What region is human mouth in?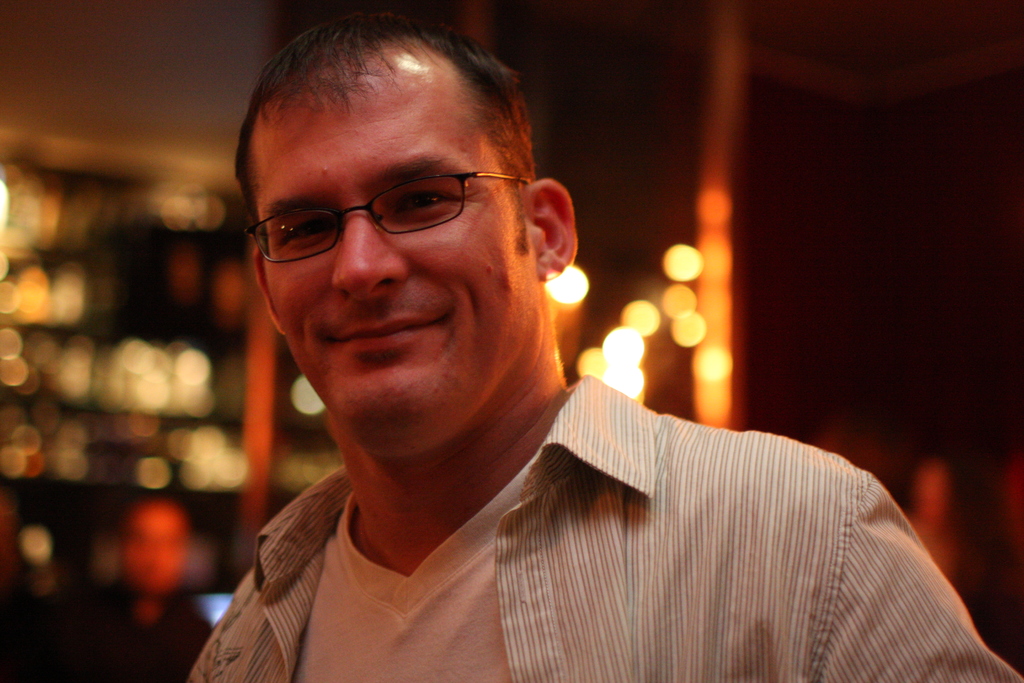
321 300 454 350.
